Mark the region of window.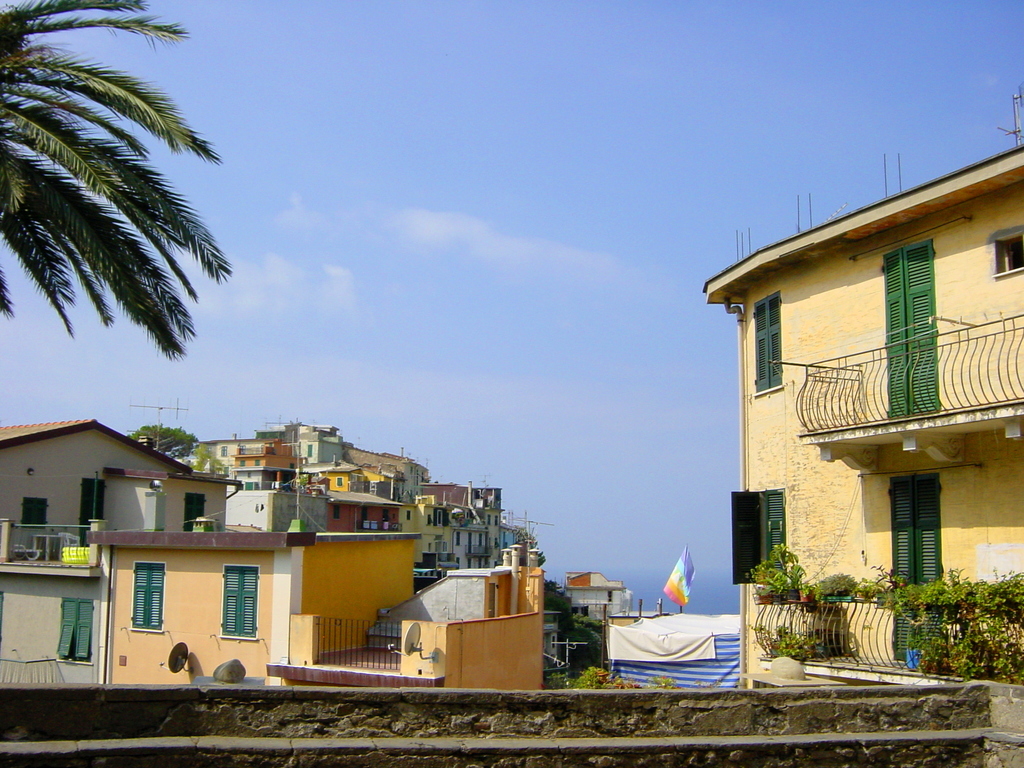
Region: (x1=473, y1=553, x2=478, y2=572).
